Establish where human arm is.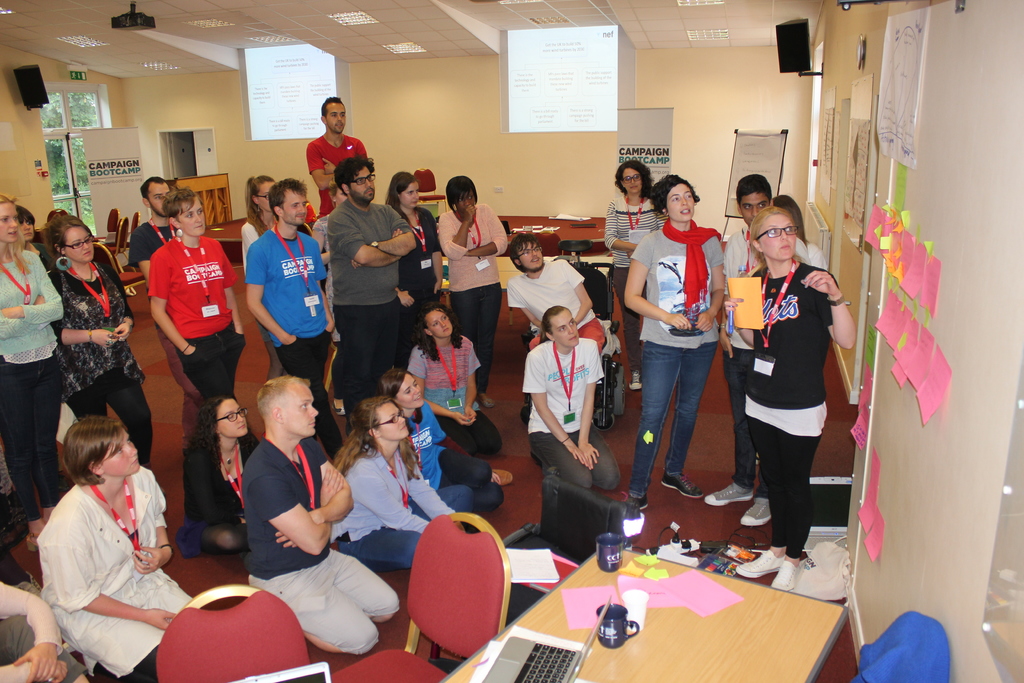
Established at box(693, 239, 727, 331).
